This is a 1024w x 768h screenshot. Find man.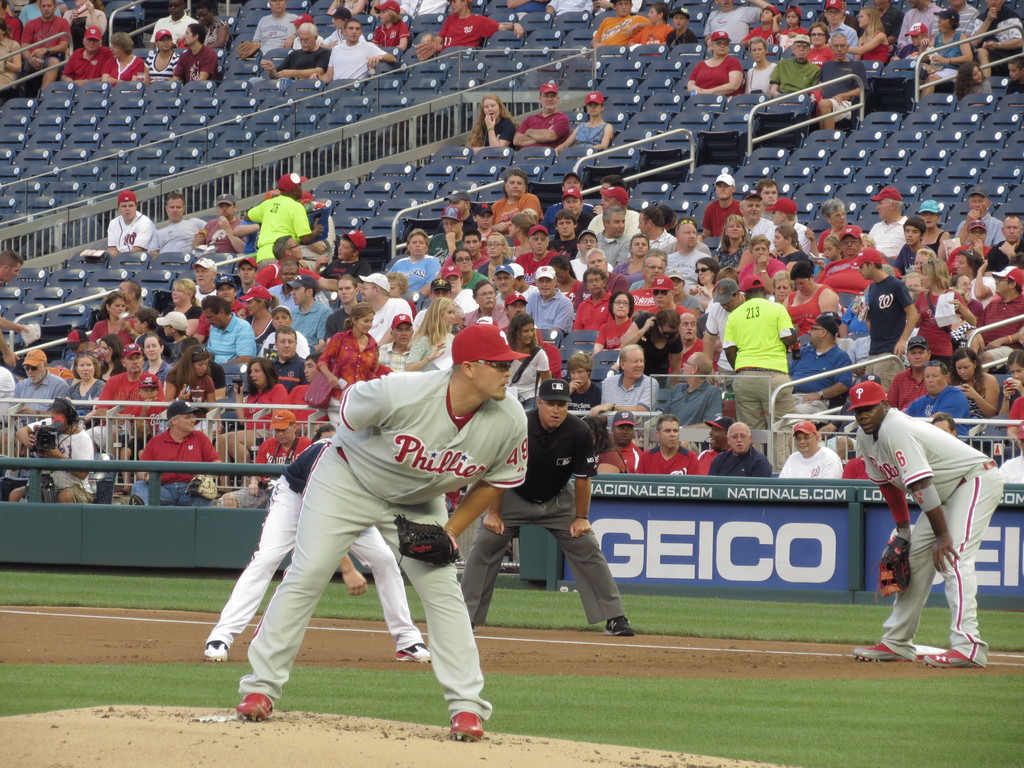
Bounding box: <bbox>202, 434, 437, 669</bbox>.
